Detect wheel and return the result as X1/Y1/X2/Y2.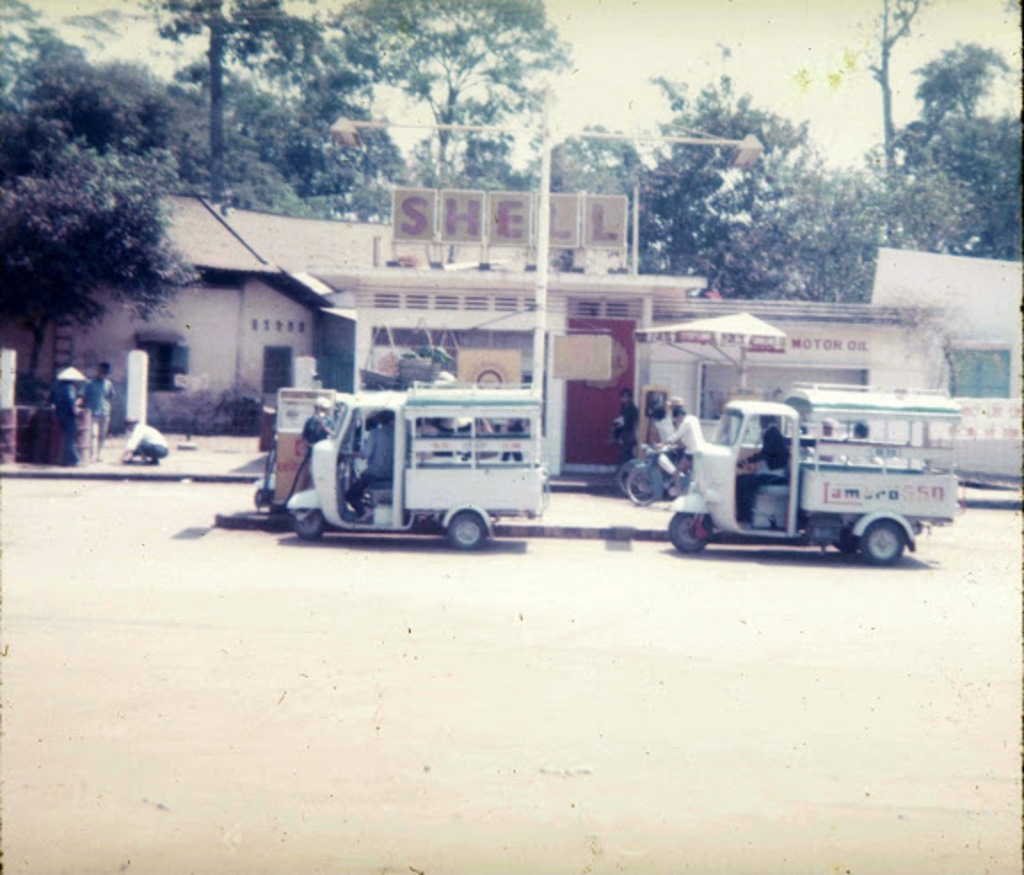
667/510/715/553.
